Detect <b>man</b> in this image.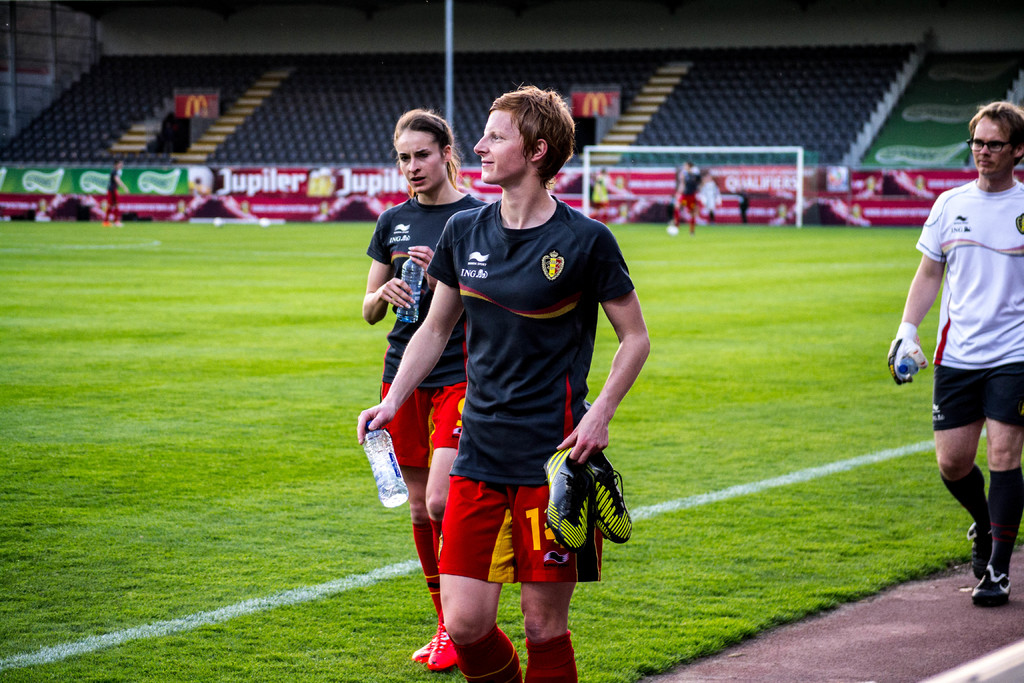
Detection: [884,102,1023,607].
